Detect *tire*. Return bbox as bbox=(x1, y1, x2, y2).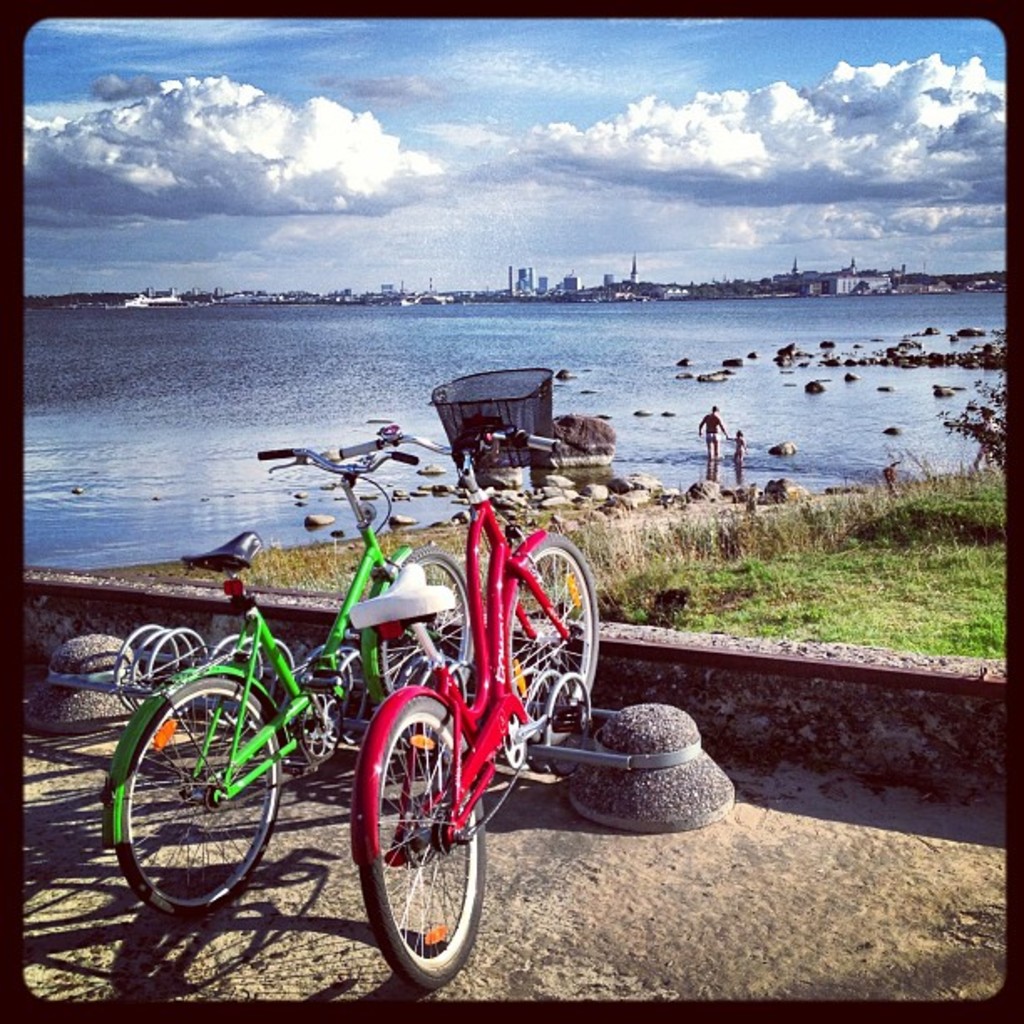
bbox=(115, 679, 286, 915).
